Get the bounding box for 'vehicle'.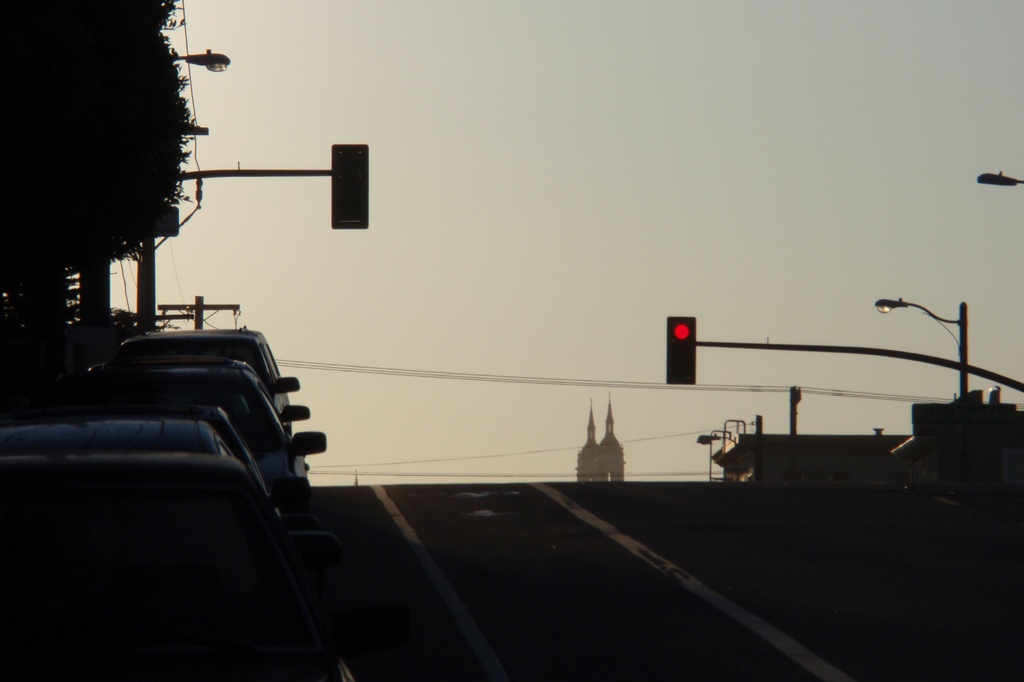
BBox(118, 324, 300, 430).
